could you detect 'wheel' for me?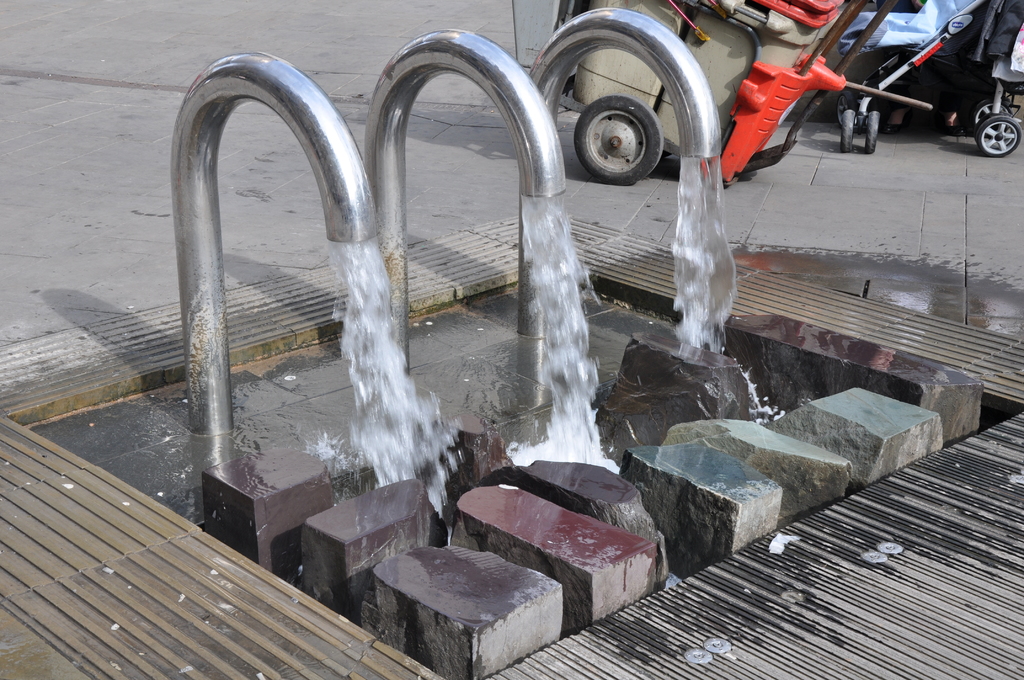
Detection result: bbox(574, 97, 660, 184).
